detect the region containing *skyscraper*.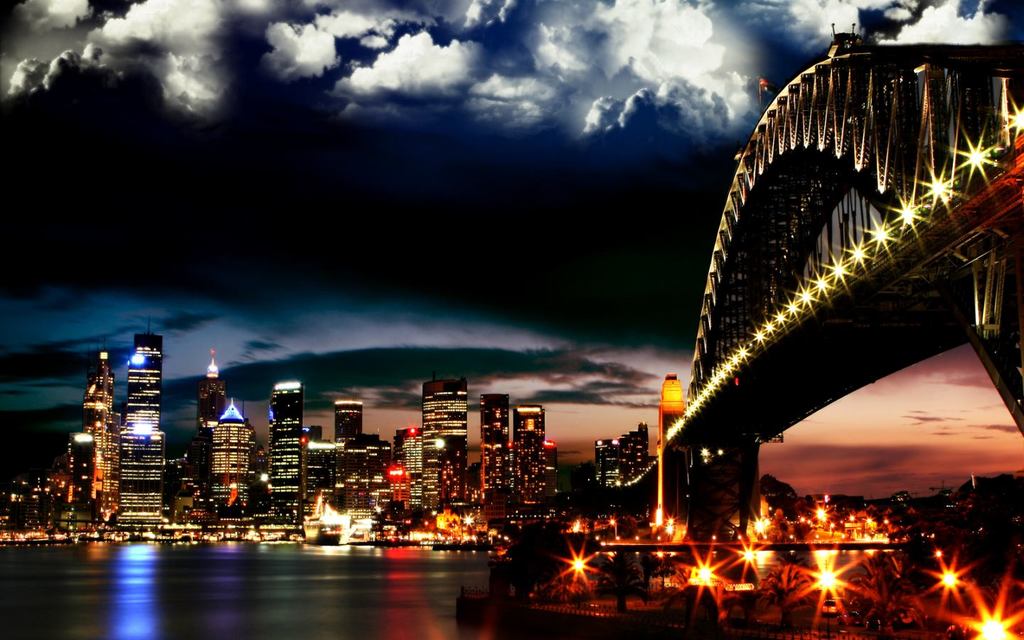
<box>512,407,552,490</box>.
